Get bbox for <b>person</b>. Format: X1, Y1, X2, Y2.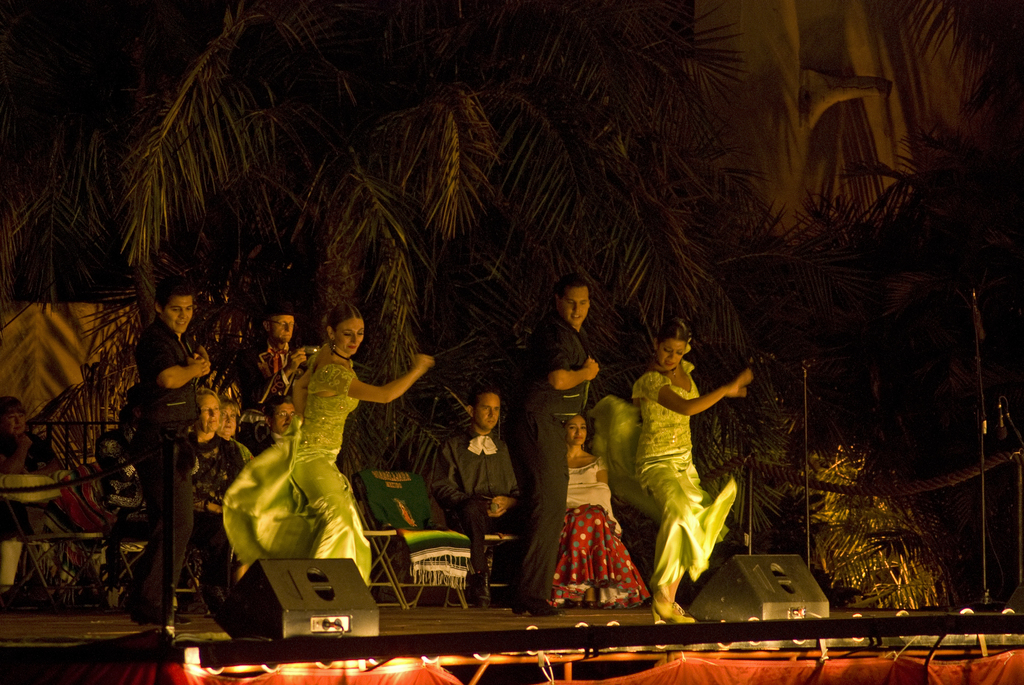
118, 278, 214, 634.
